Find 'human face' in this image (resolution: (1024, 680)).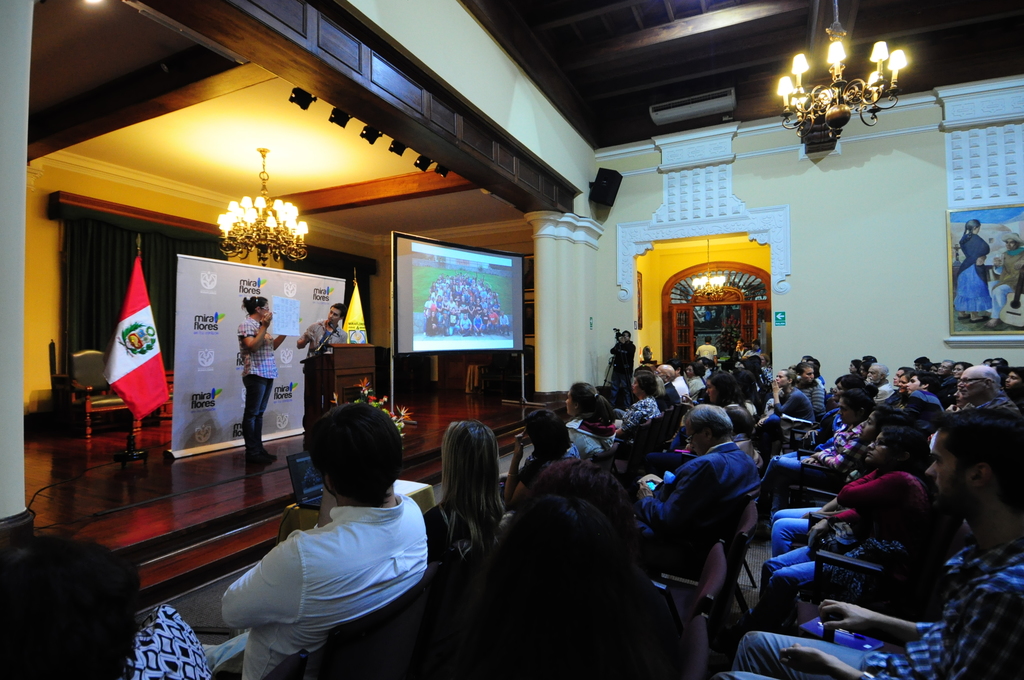
(x1=776, y1=371, x2=790, y2=391).
